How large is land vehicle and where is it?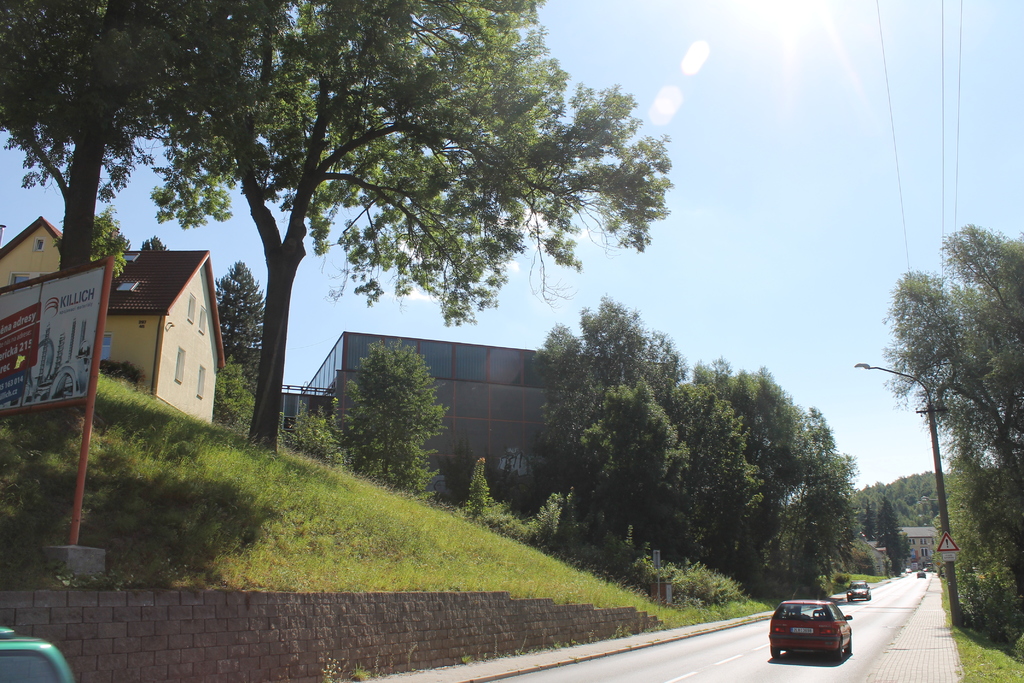
Bounding box: left=762, top=598, right=858, bottom=671.
